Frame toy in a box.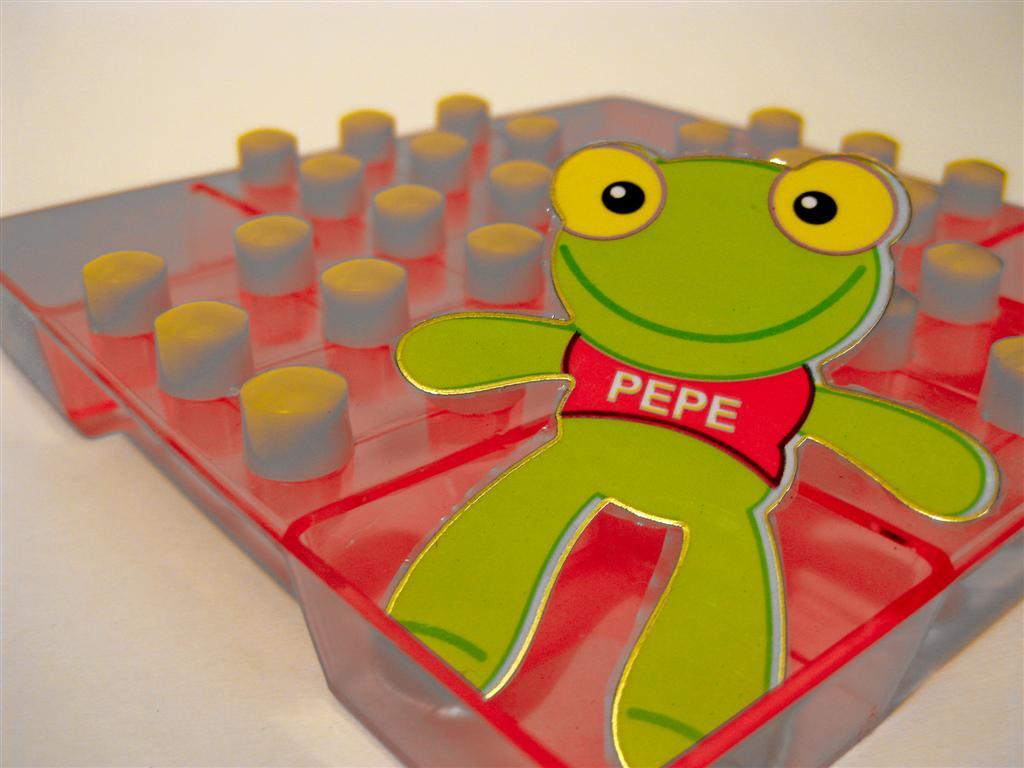
box(0, 86, 1023, 767).
